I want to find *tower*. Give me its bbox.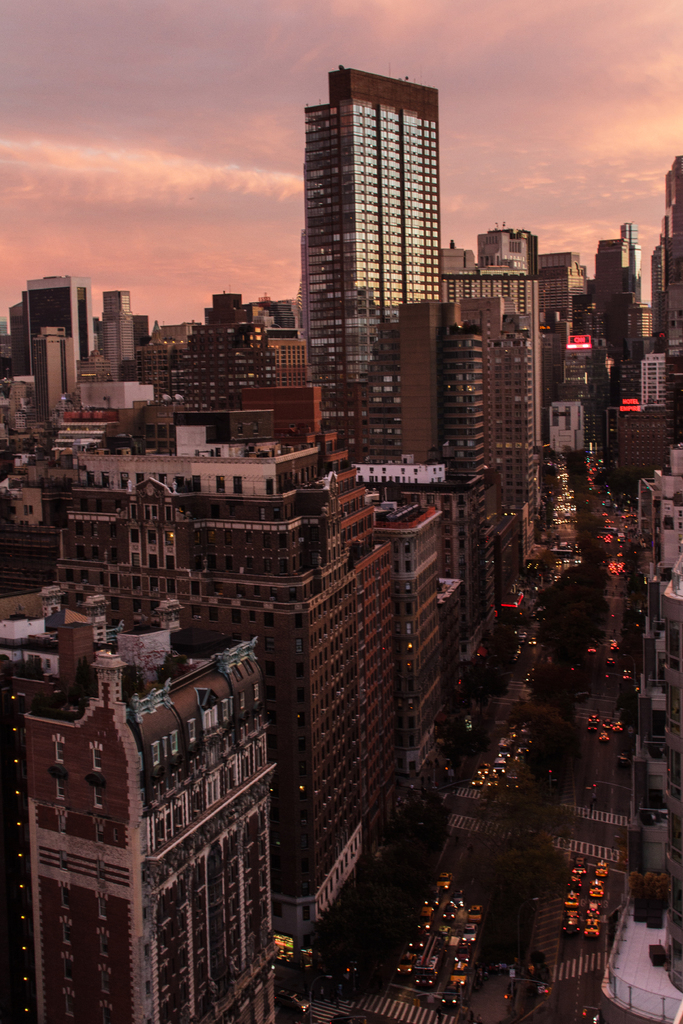
box(432, 202, 563, 531).
